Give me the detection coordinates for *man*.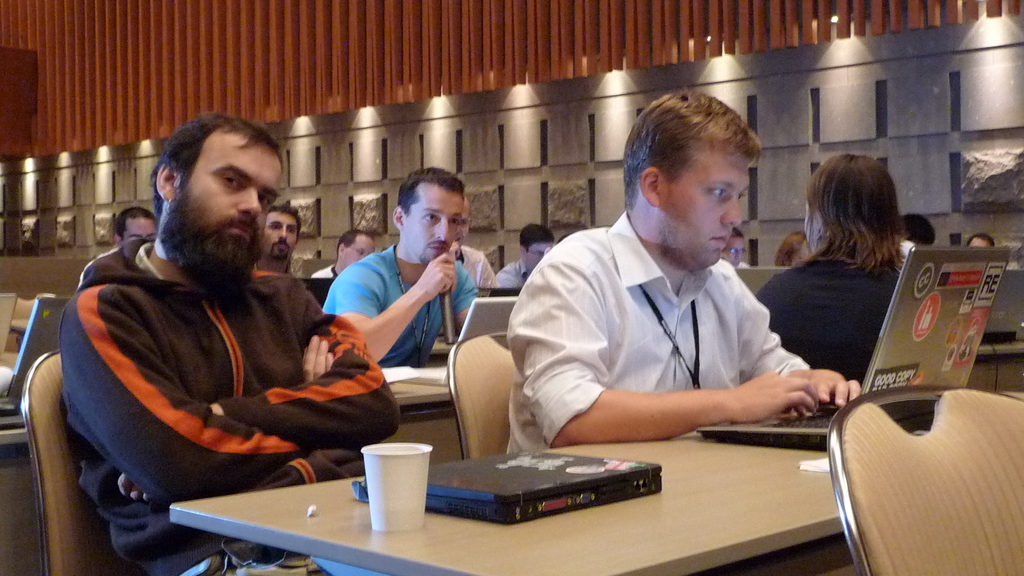
{"x1": 77, "y1": 208, "x2": 158, "y2": 279}.
